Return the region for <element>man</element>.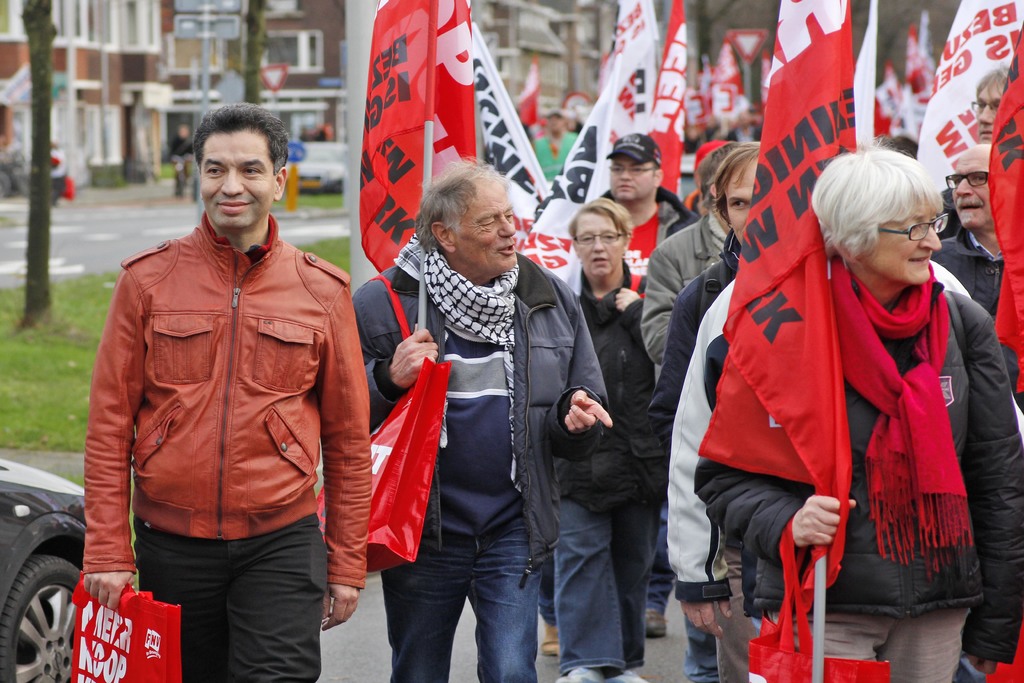
[x1=932, y1=142, x2=1023, y2=423].
